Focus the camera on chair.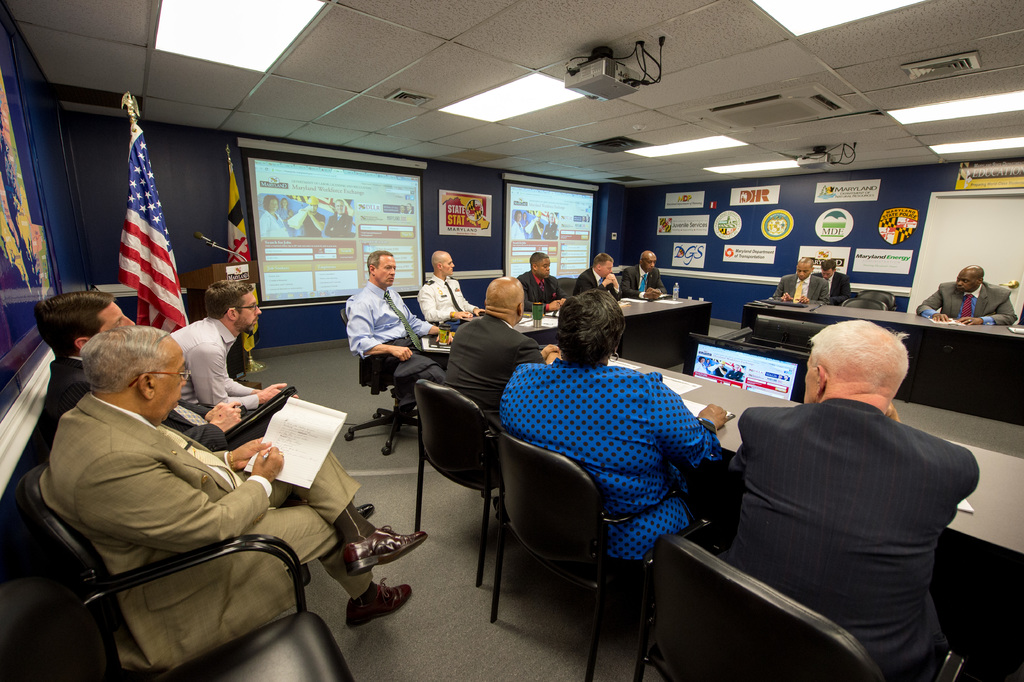
Focus region: (560, 277, 581, 295).
